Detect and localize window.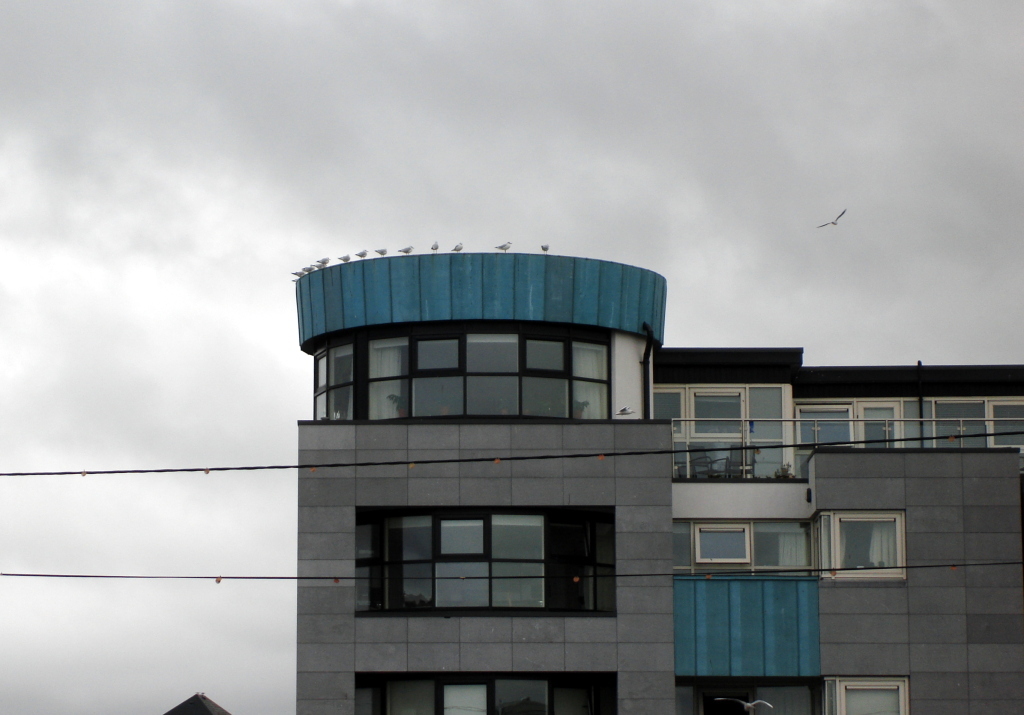
Localized at <bbox>912, 401, 985, 455</bbox>.
